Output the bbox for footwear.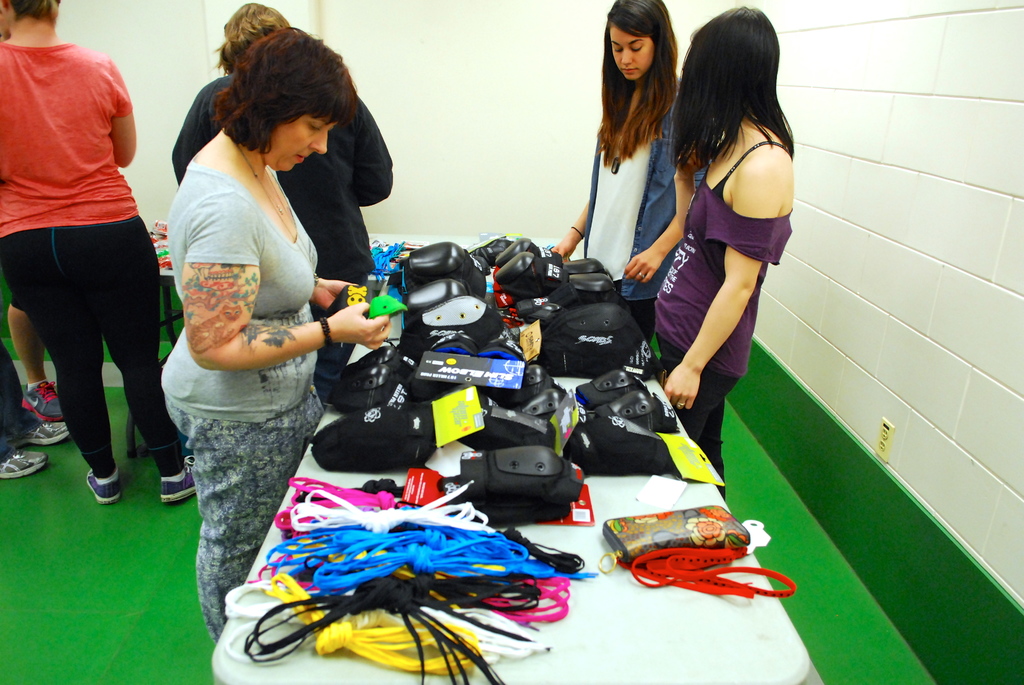
{"x1": 0, "y1": 441, "x2": 54, "y2": 484}.
